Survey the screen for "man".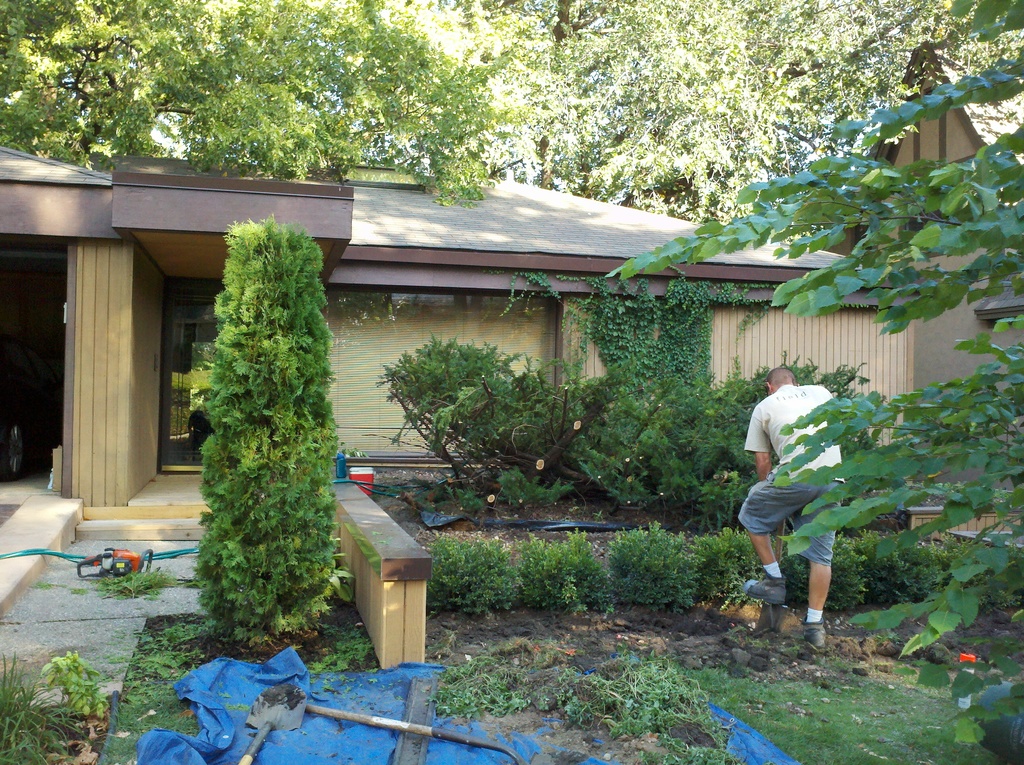
Survey found: (left=733, top=360, right=843, bottom=633).
